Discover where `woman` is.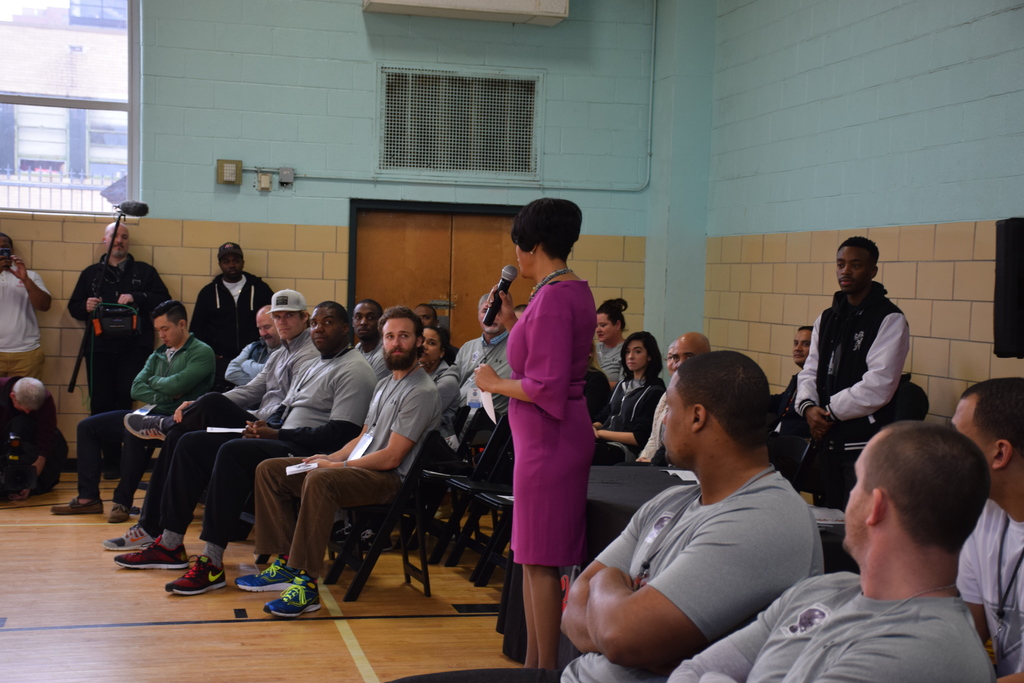
Discovered at locate(588, 294, 627, 390).
